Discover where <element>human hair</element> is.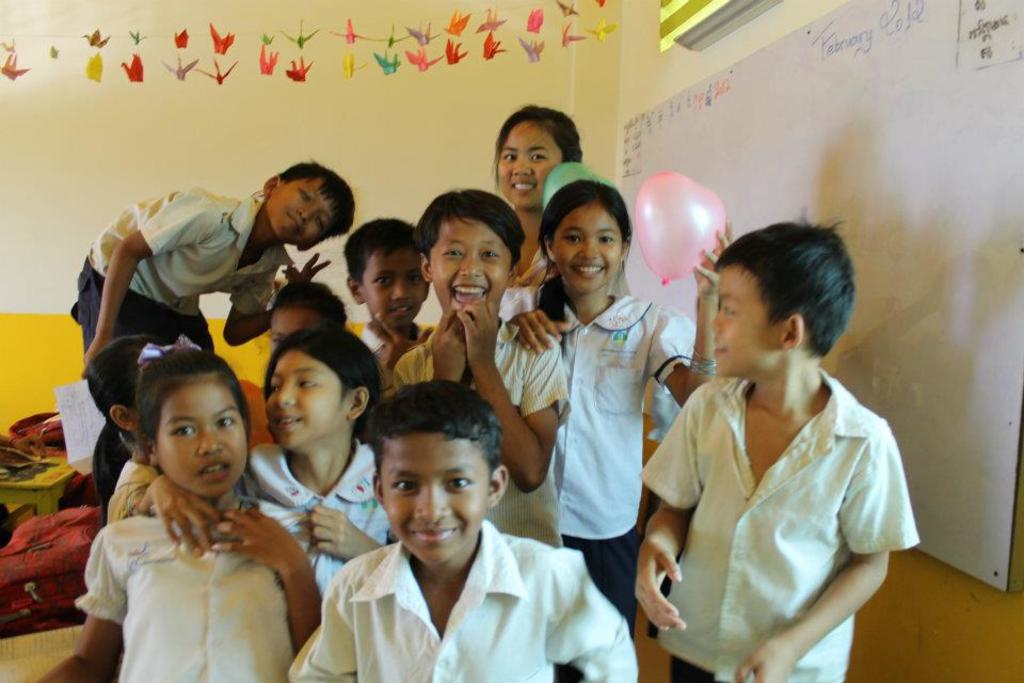
Discovered at crop(272, 279, 350, 323).
